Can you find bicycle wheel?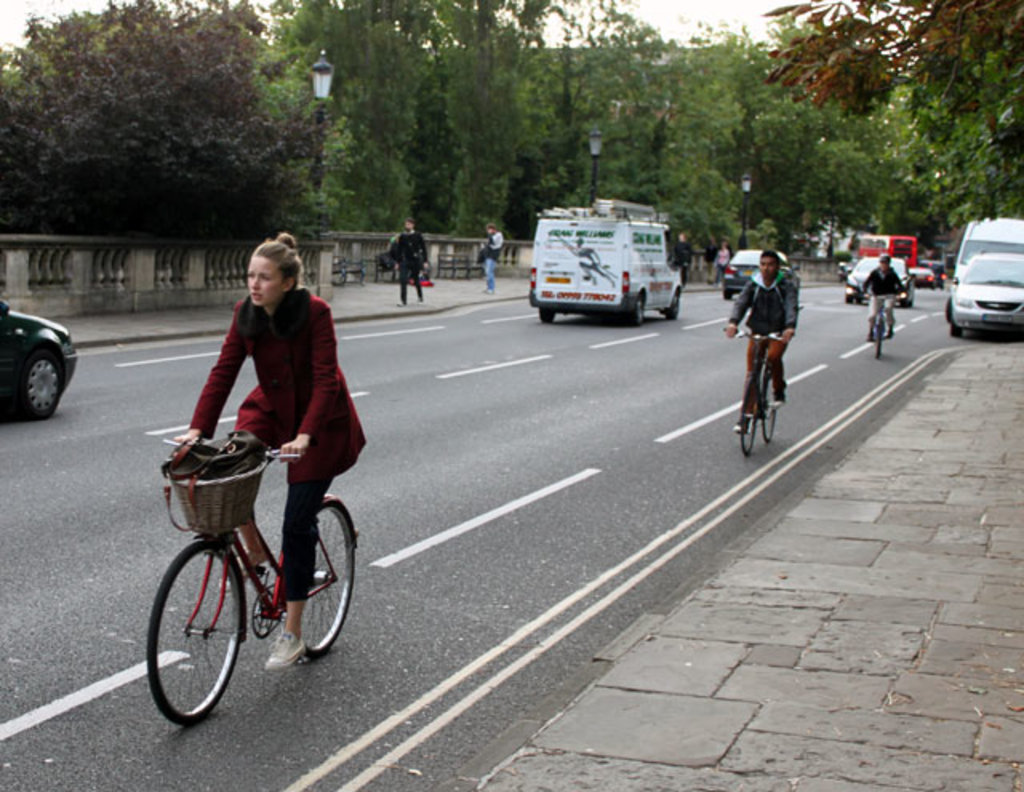
Yes, bounding box: bbox=(147, 546, 243, 726).
